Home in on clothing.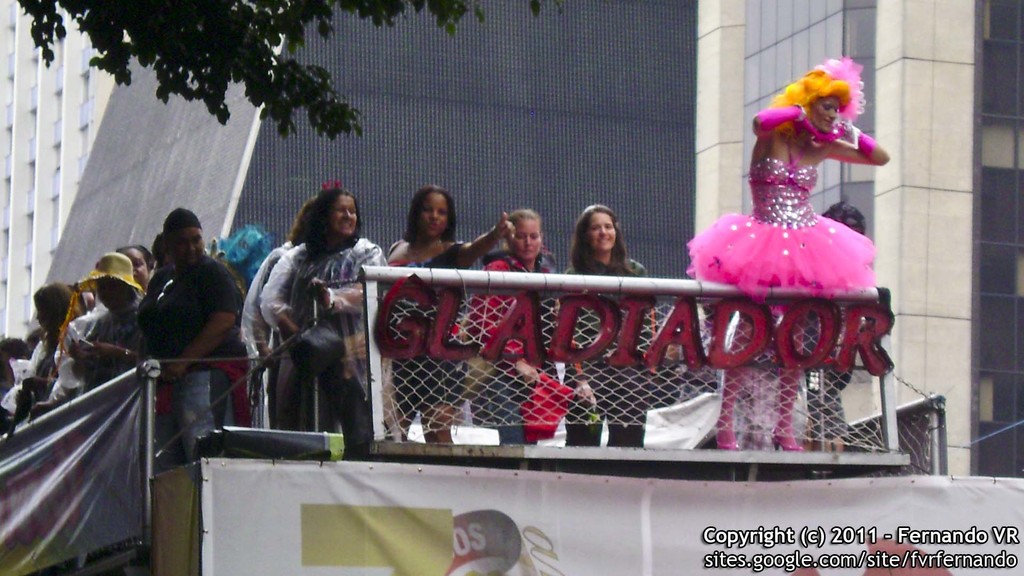
Homed in at crop(239, 227, 298, 429).
